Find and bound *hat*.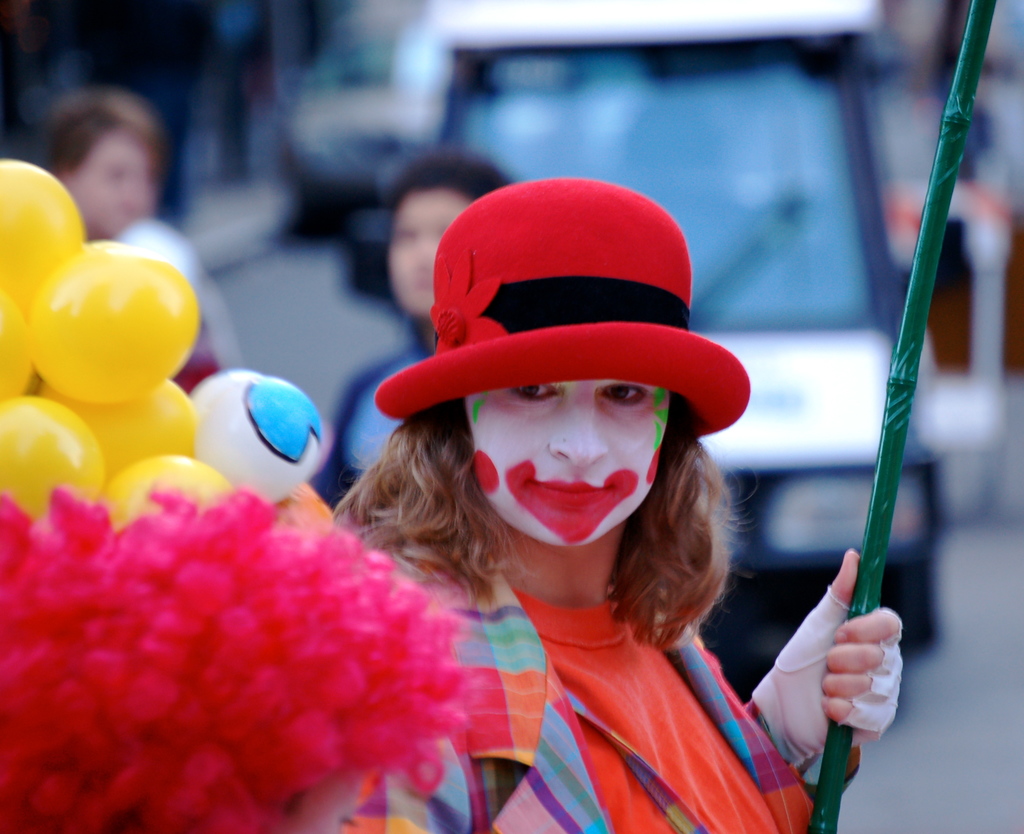
Bound: l=371, t=178, r=749, b=437.
